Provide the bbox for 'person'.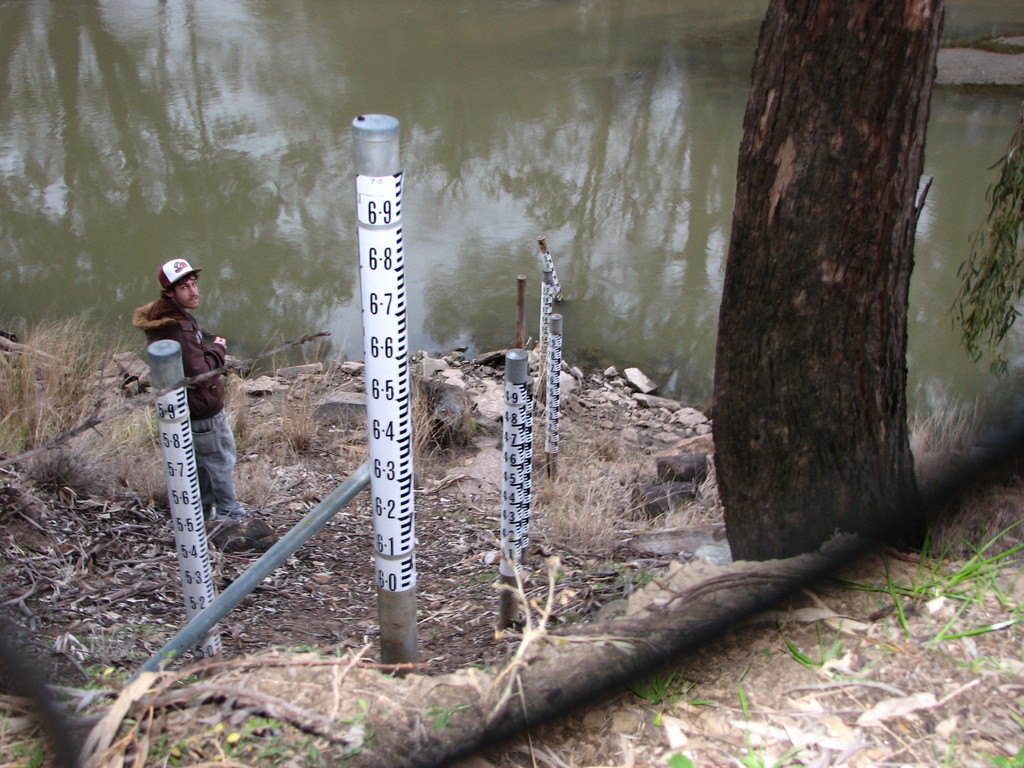
<region>131, 260, 252, 524</region>.
